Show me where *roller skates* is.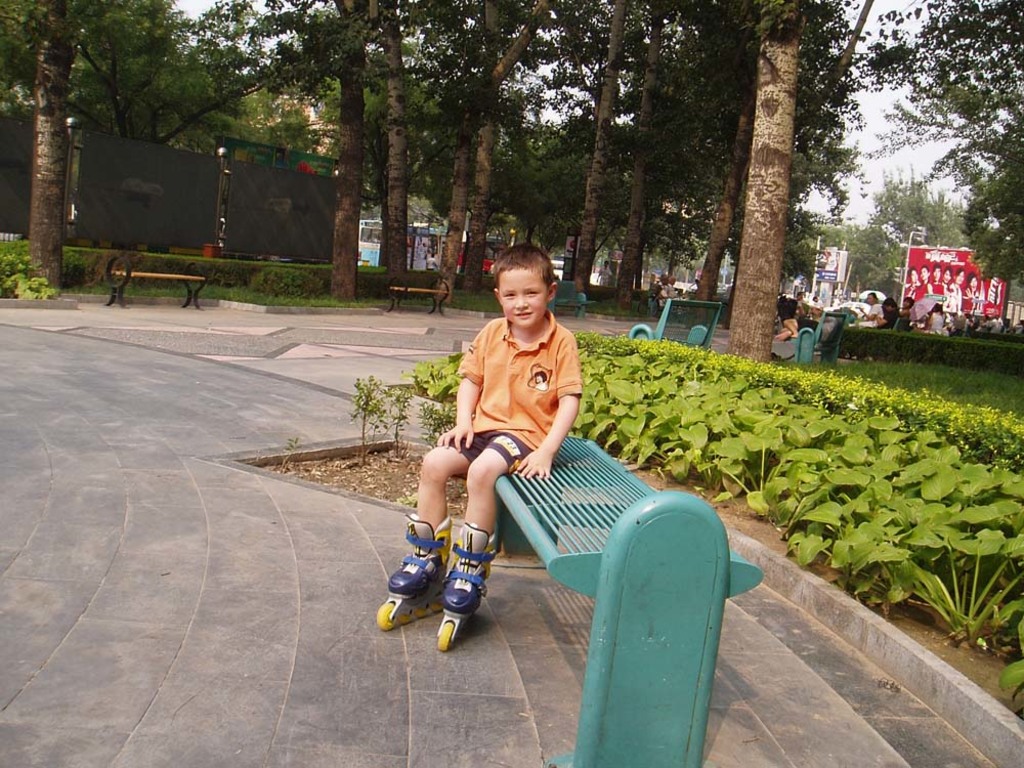
*roller skates* is at select_region(376, 516, 455, 631).
